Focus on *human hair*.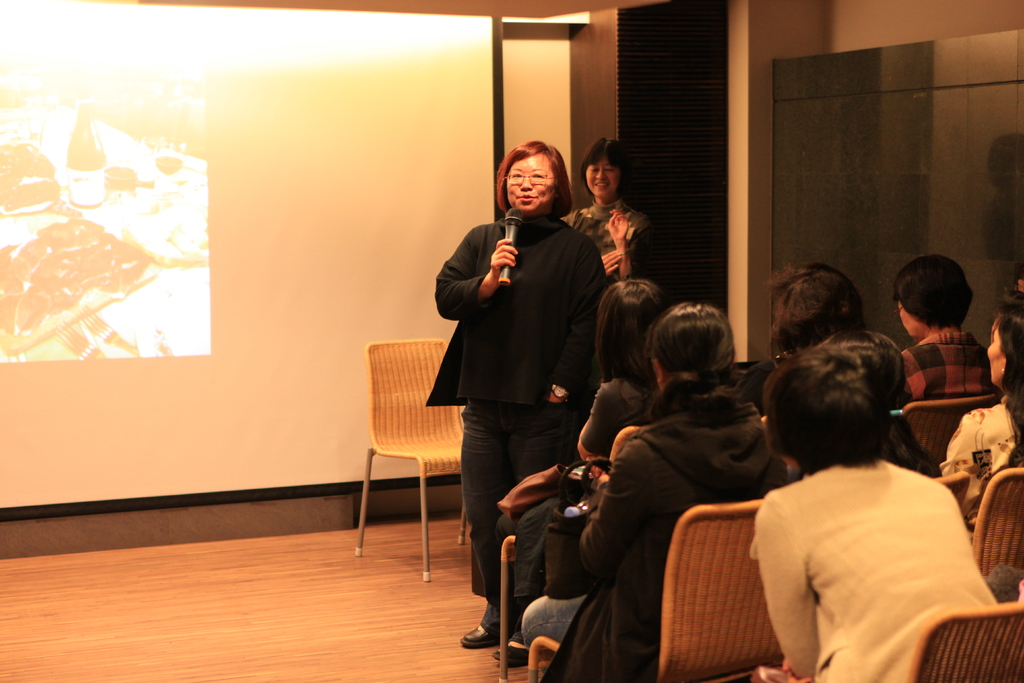
Focused at 893, 256, 971, 325.
